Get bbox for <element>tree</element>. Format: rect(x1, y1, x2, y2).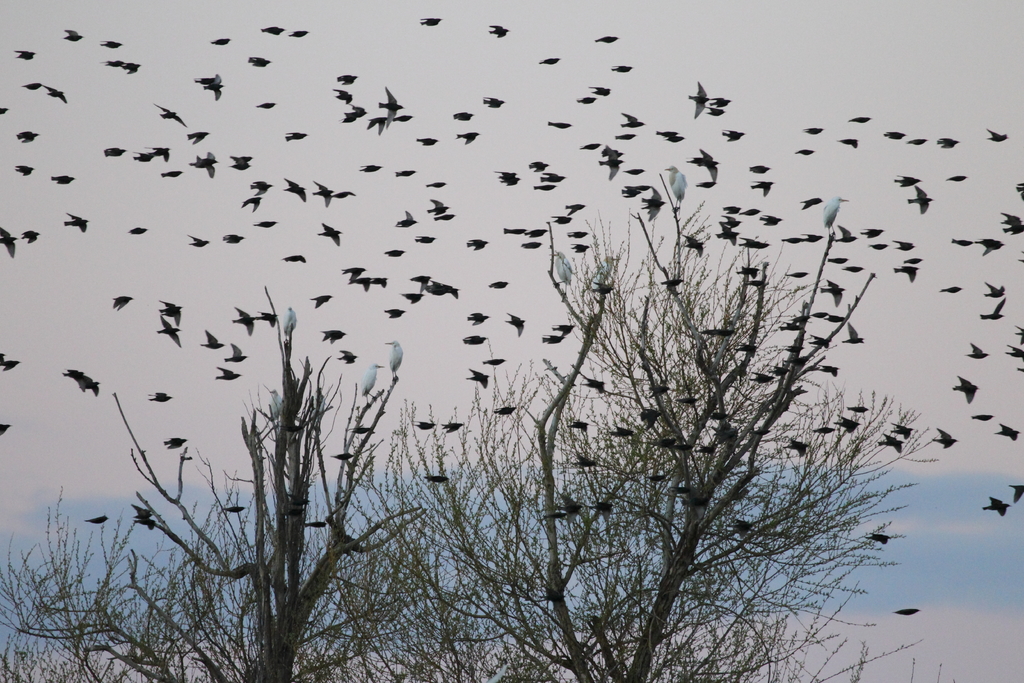
rect(515, 152, 913, 655).
